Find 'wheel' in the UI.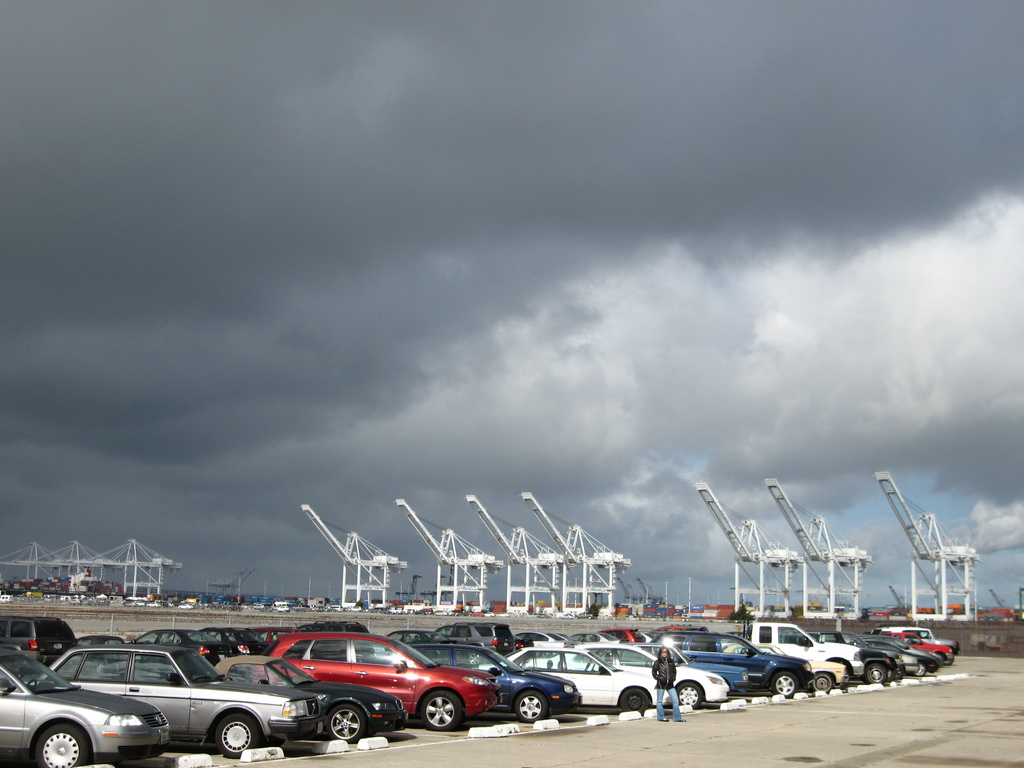
UI element at 862,662,886,680.
